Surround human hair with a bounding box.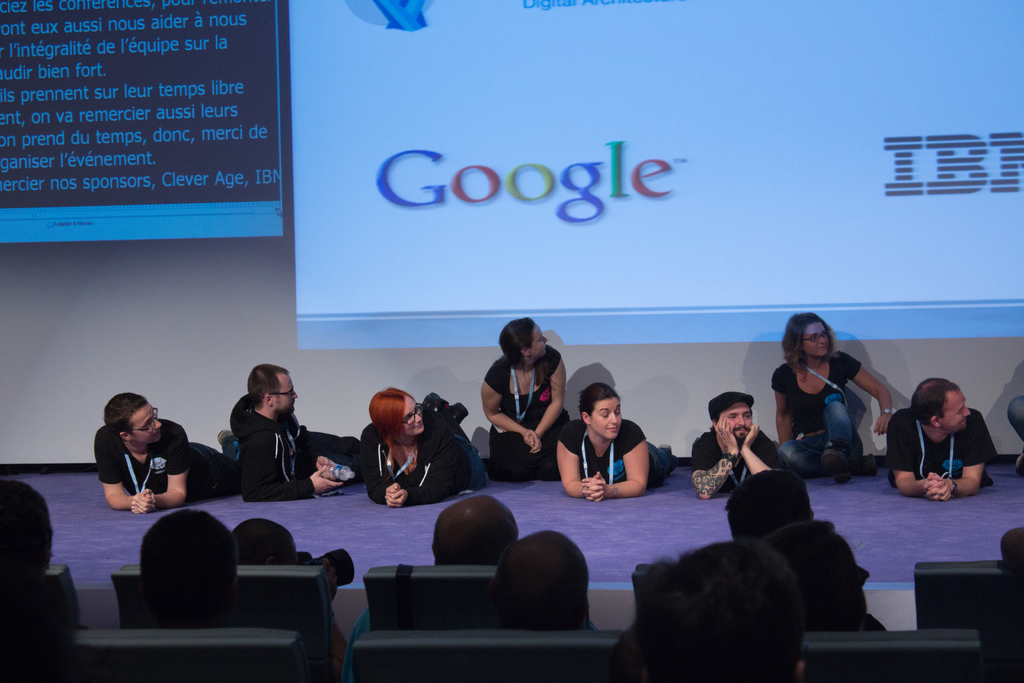
x1=500, y1=320, x2=538, y2=367.
